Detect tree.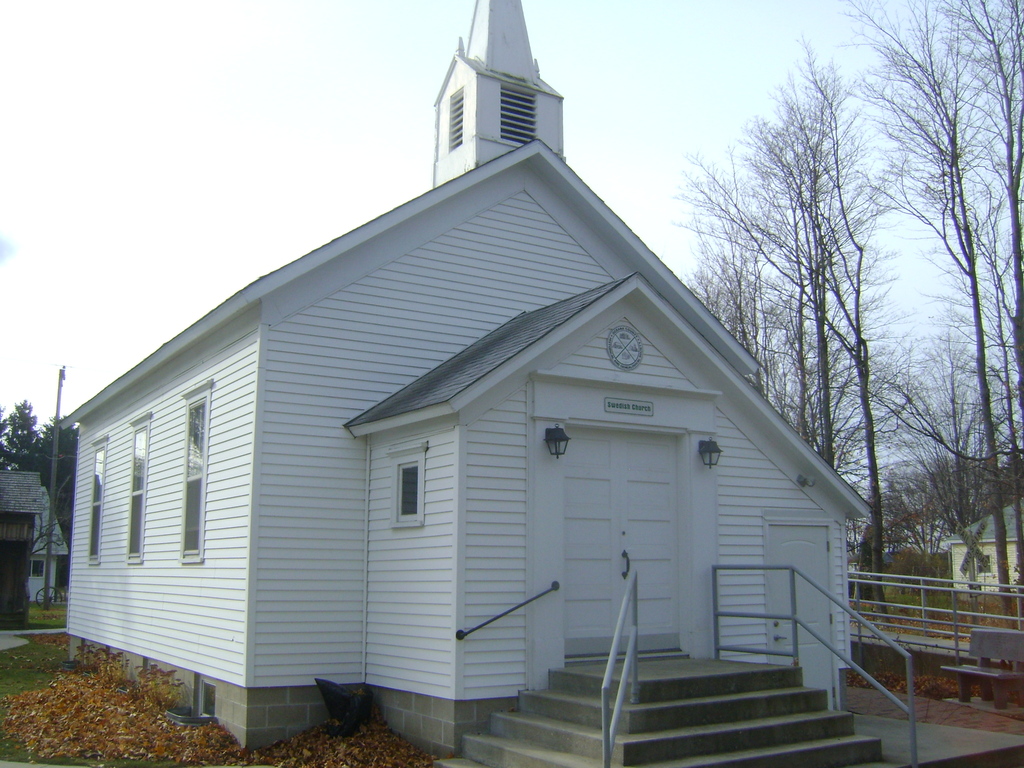
Detected at 29:482:74:577.
